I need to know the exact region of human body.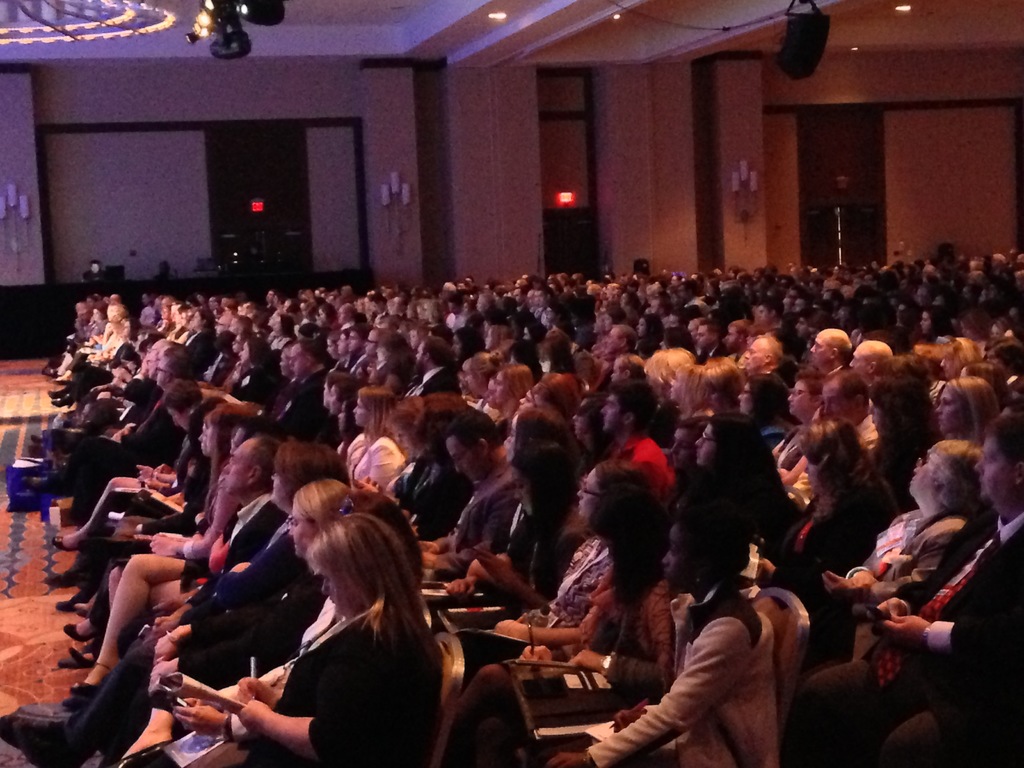
Region: pyautogui.locateOnScreen(852, 352, 944, 548).
